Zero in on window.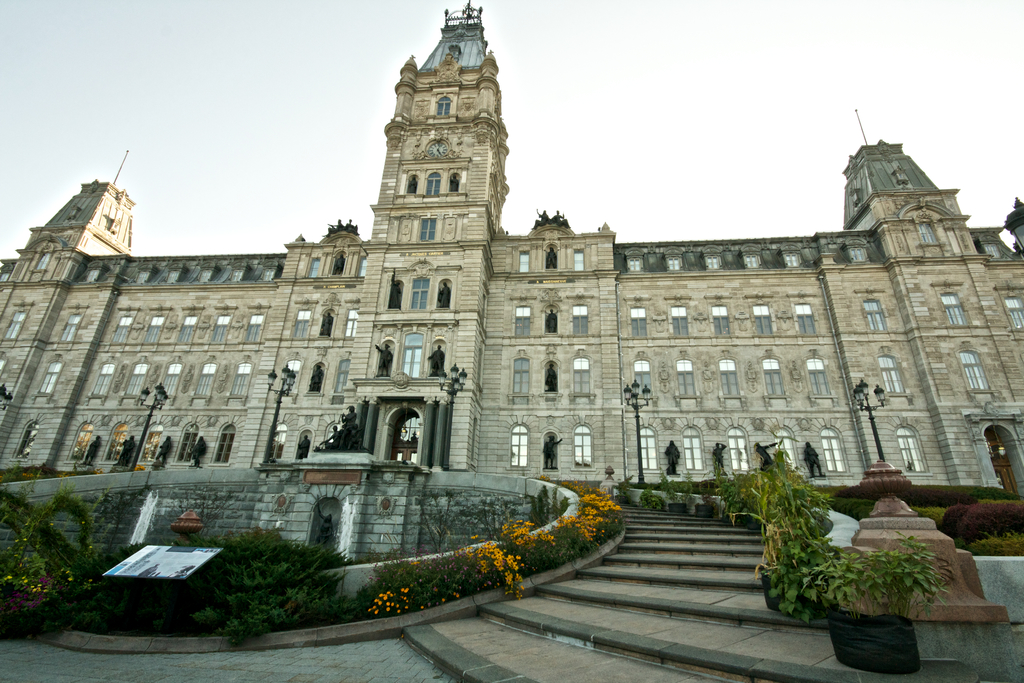
Zeroed in: box=[420, 216, 435, 241].
